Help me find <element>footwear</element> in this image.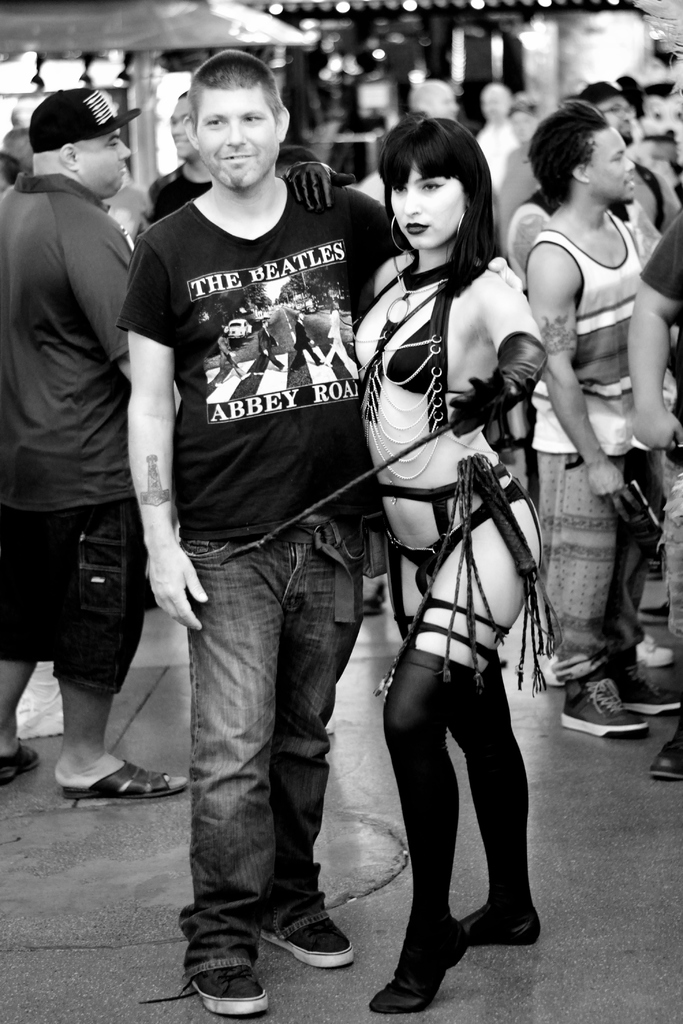
Found it: 60,760,188,806.
